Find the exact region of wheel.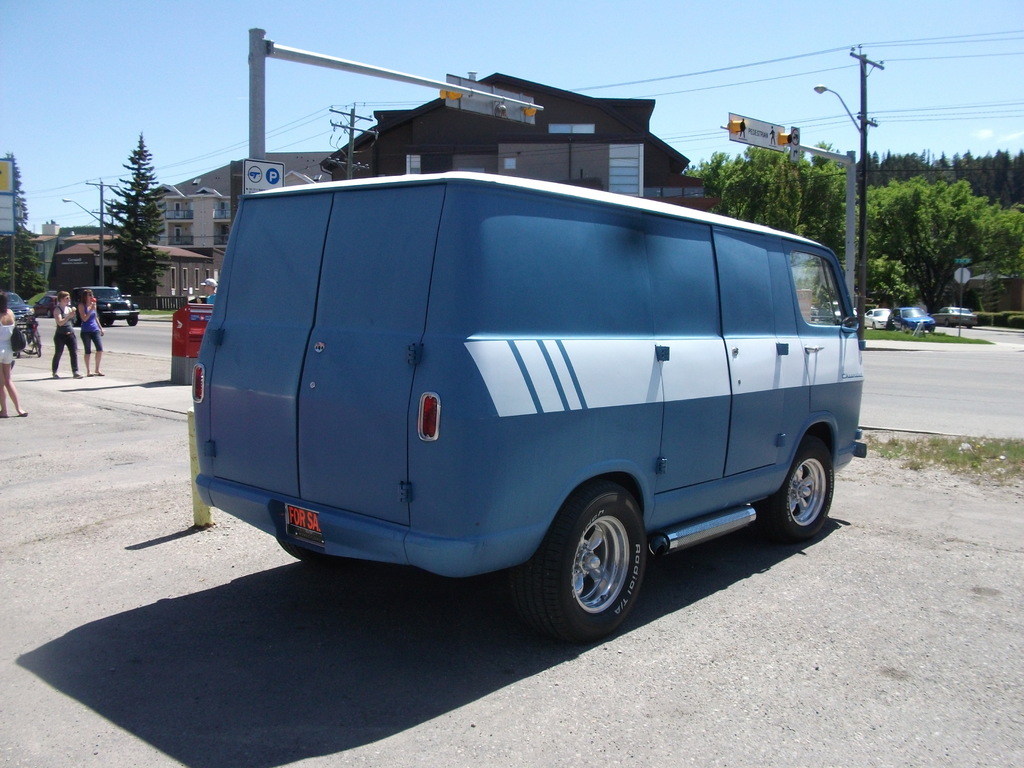
Exact region: bbox=[274, 539, 328, 568].
